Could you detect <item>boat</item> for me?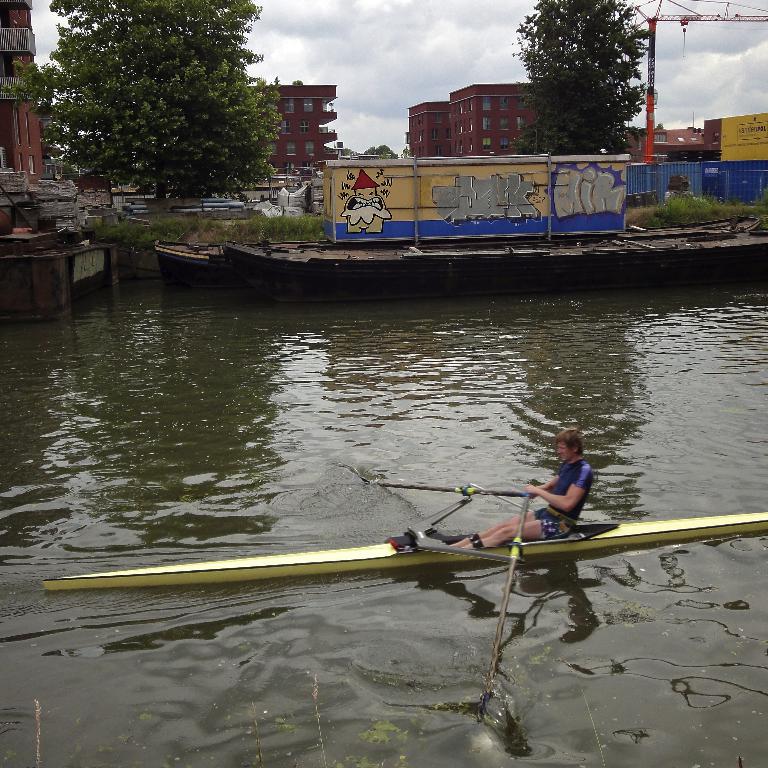
Detection result: rect(42, 500, 767, 590).
